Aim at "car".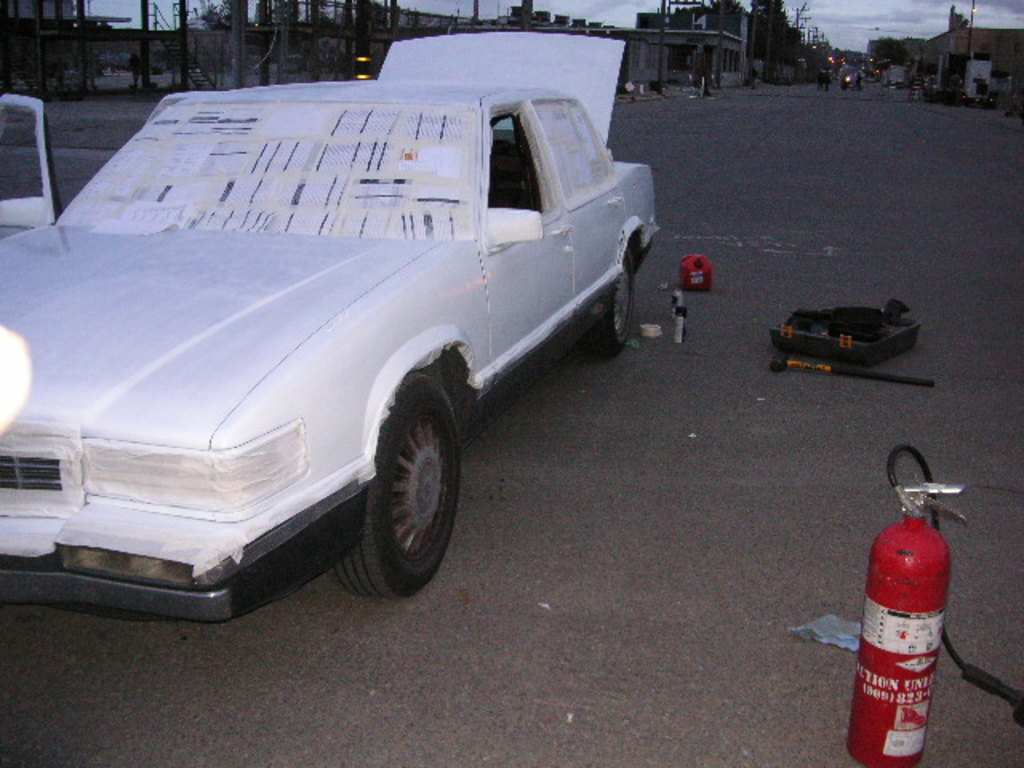
Aimed at BBox(0, 32, 662, 602).
